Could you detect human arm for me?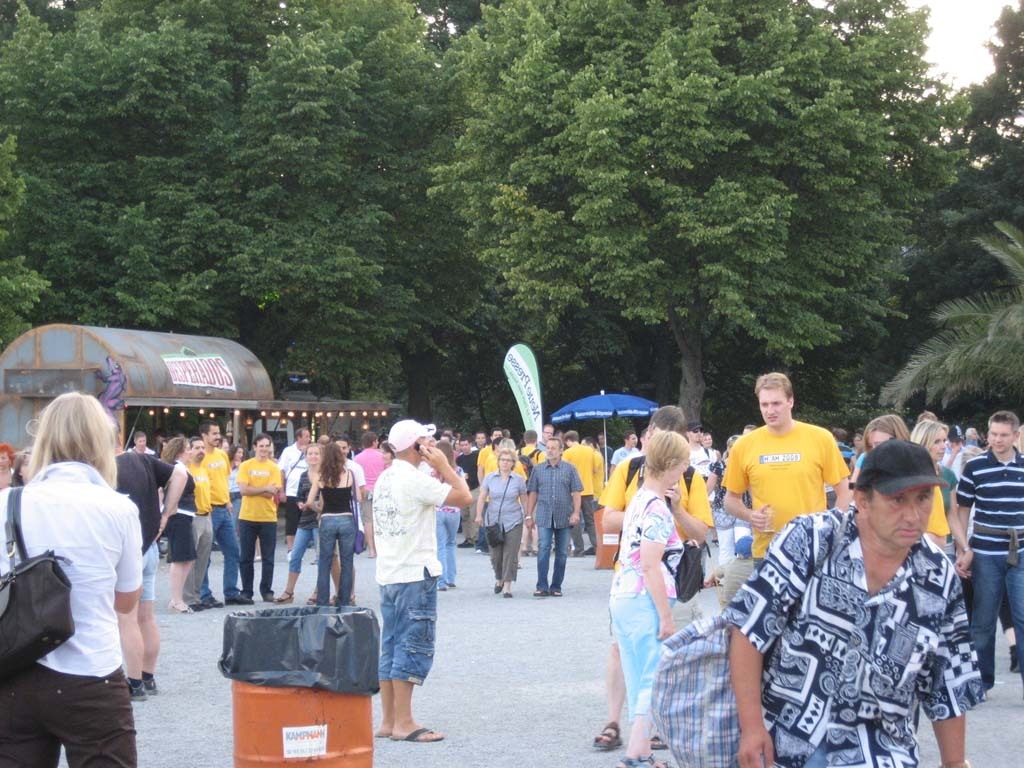
Detection result: 957/459/976/540.
